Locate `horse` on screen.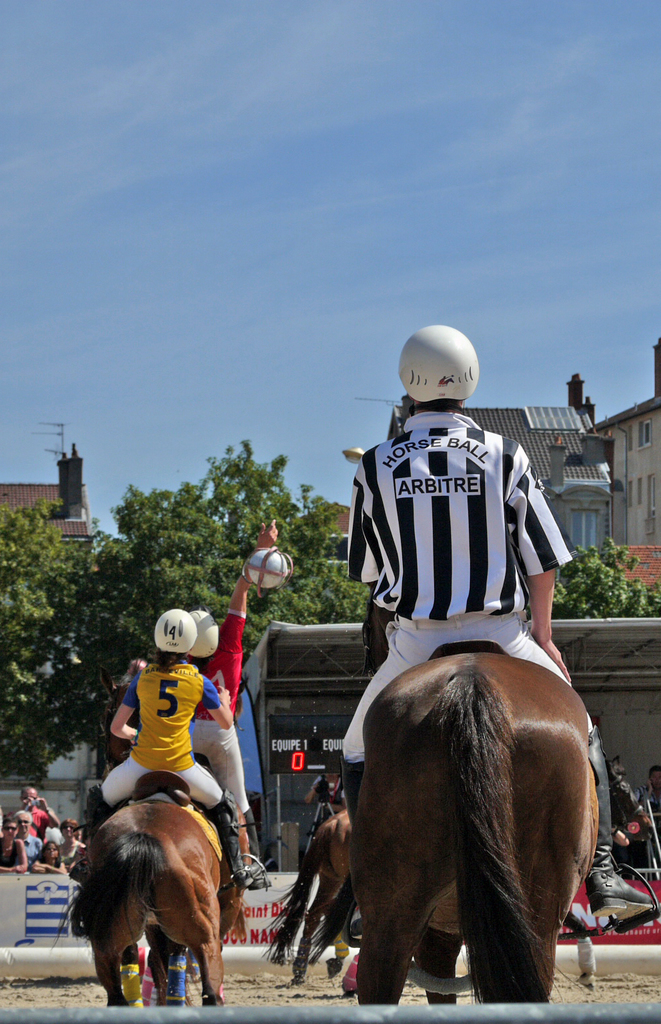
On screen at crop(259, 805, 354, 981).
